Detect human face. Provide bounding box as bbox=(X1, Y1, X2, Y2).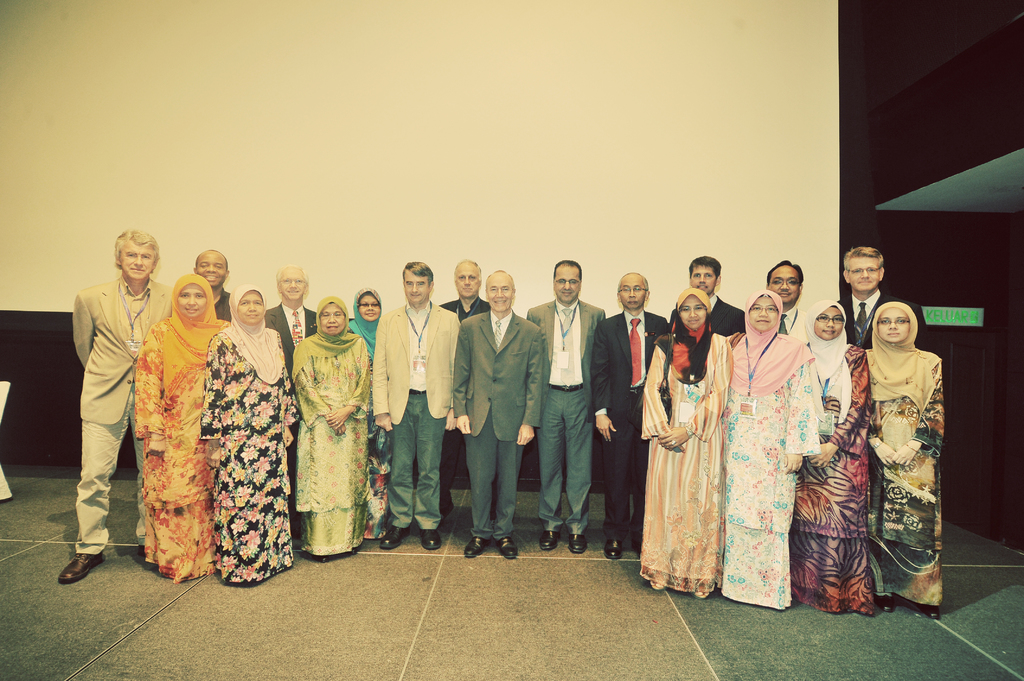
bbox=(620, 282, 645, 306).
